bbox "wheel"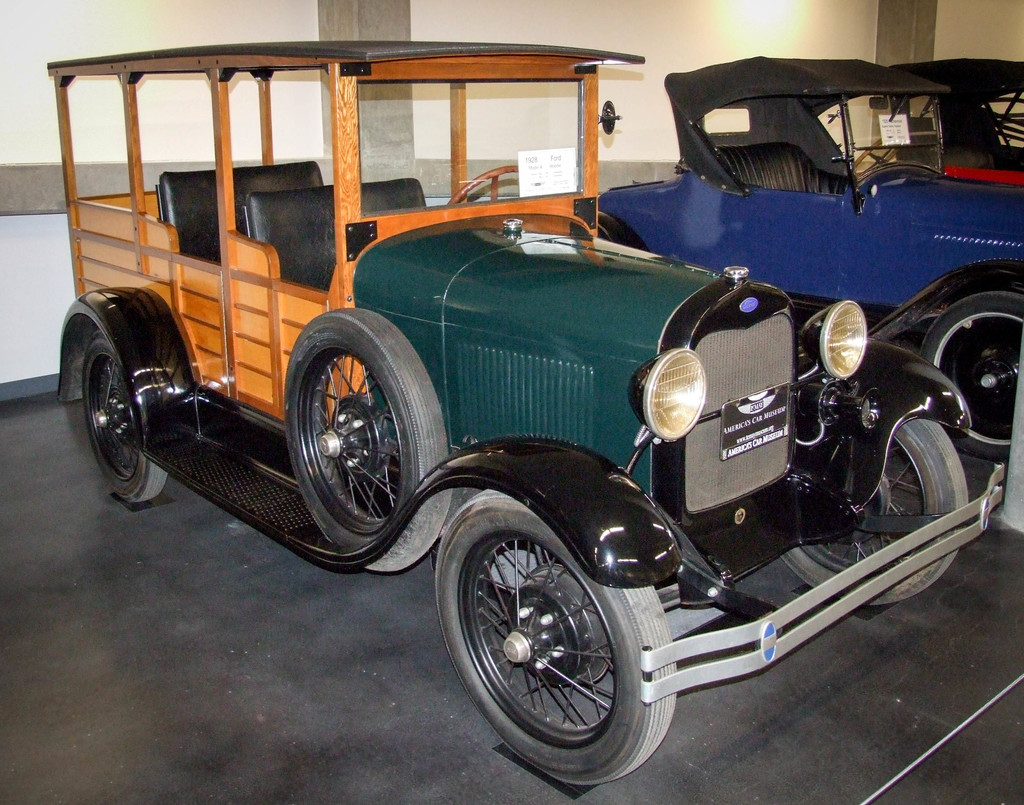
Rect(445, 504, 653, 770)
